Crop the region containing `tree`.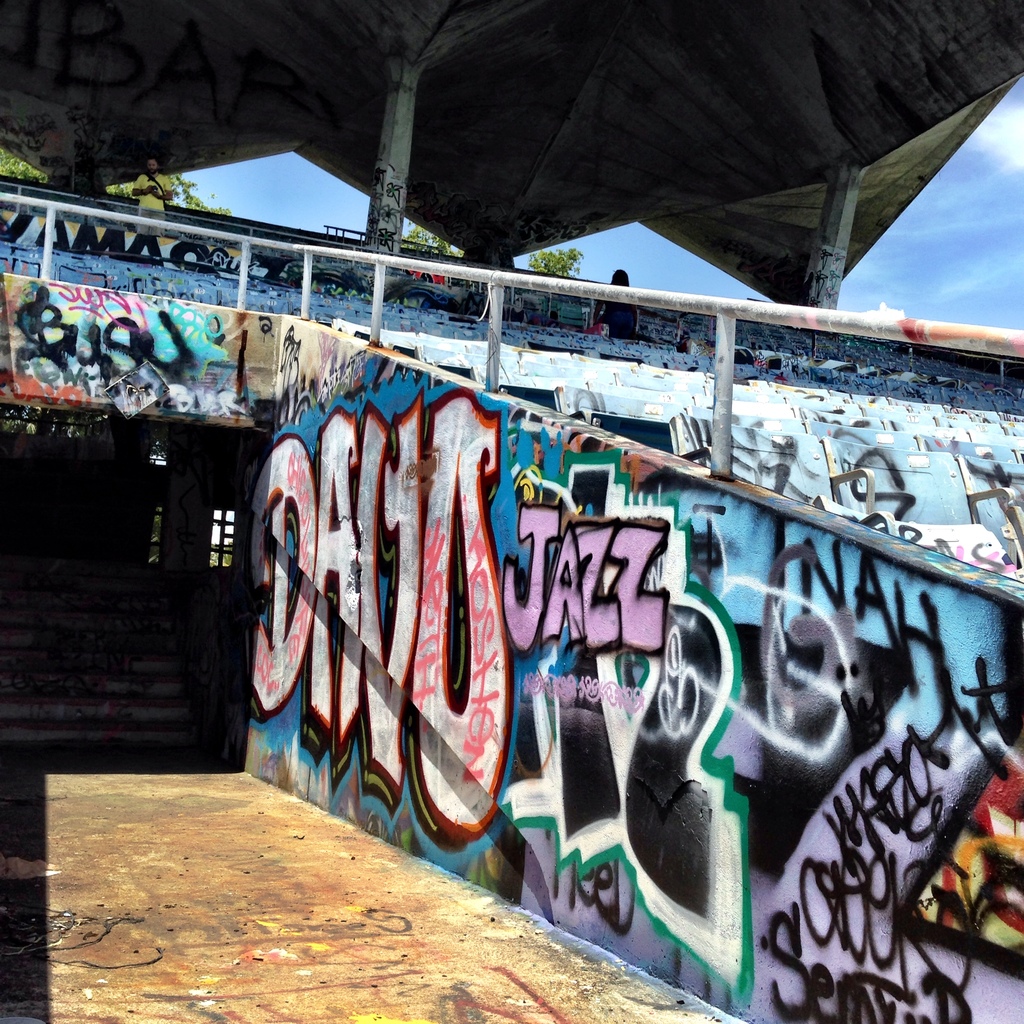
Crop region: <bbox>396, 223, 469, 252</bbox>.
